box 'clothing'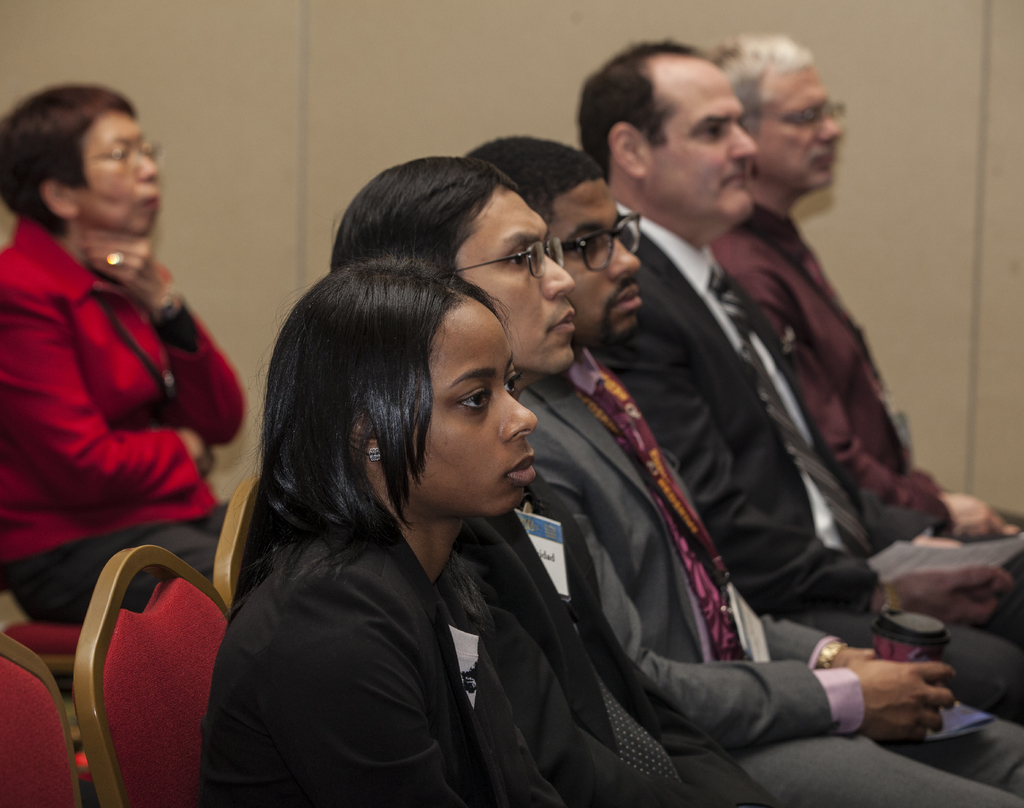
0,218,244,619
